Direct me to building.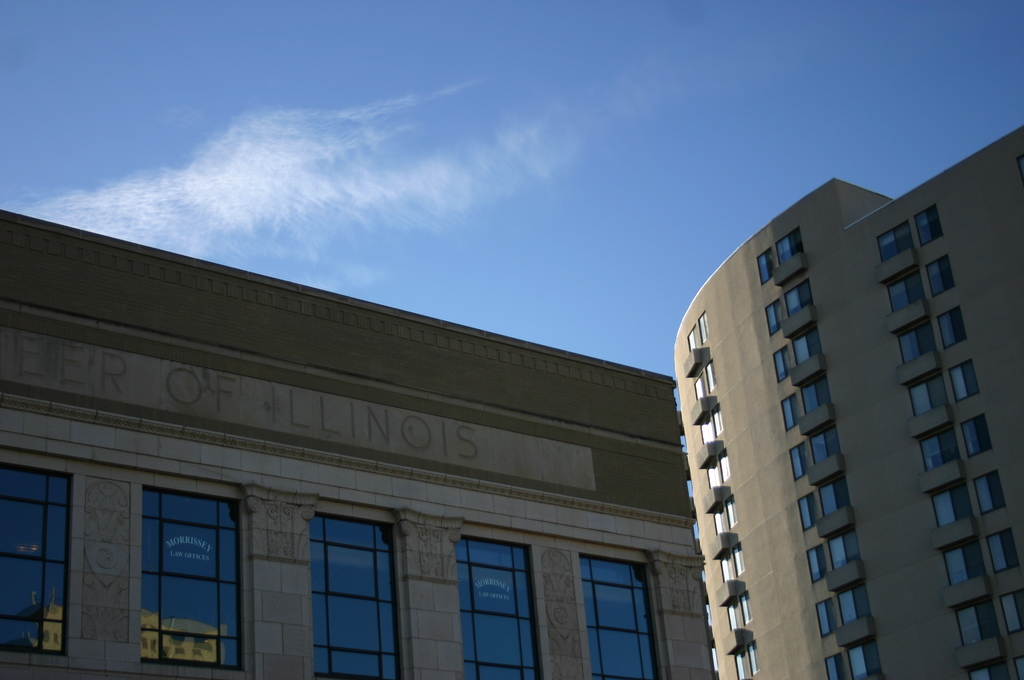
Direction: [left=0, top=208, right=716, bottom=679].
